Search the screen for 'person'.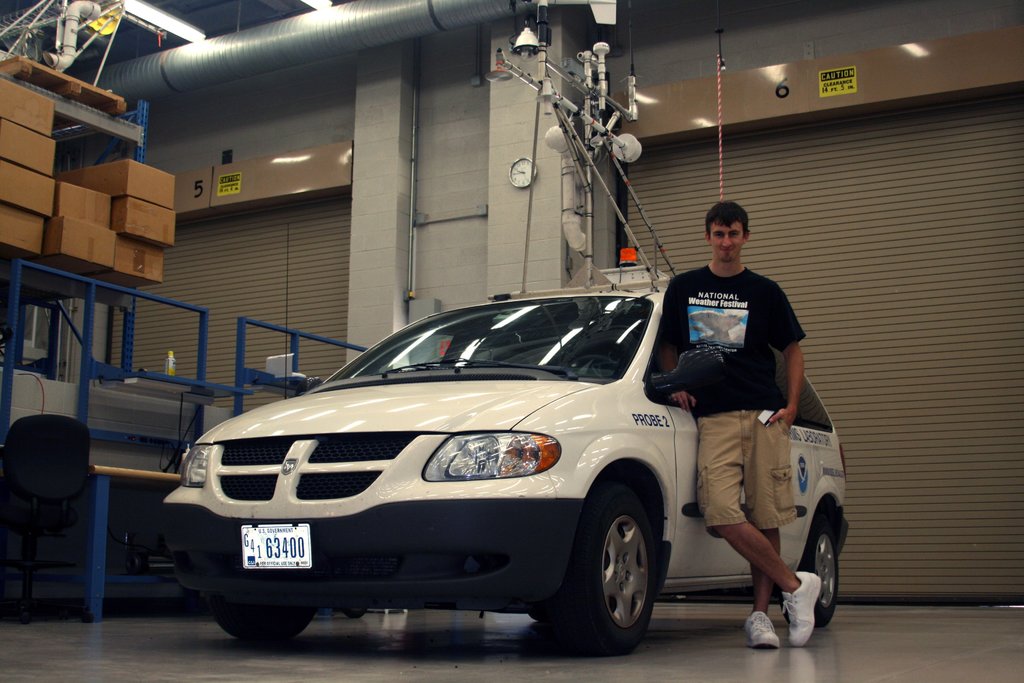
Found at Rect(655, 198, 821, 647).
